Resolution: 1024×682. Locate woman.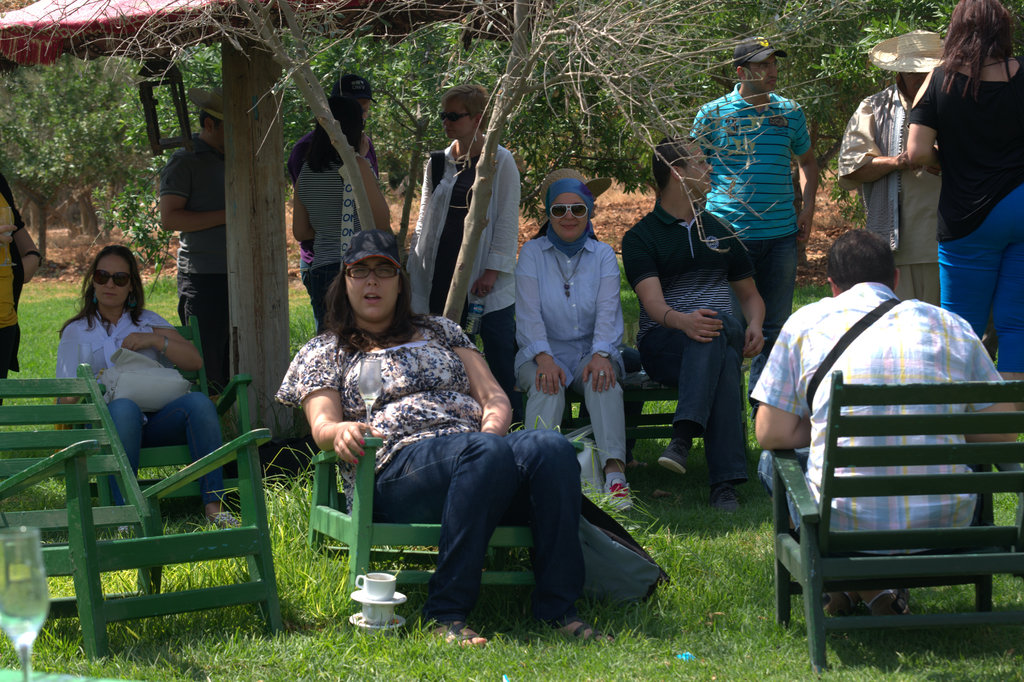
{"left": 413, "top": 82, "right": 525, "bottom": 402}.
